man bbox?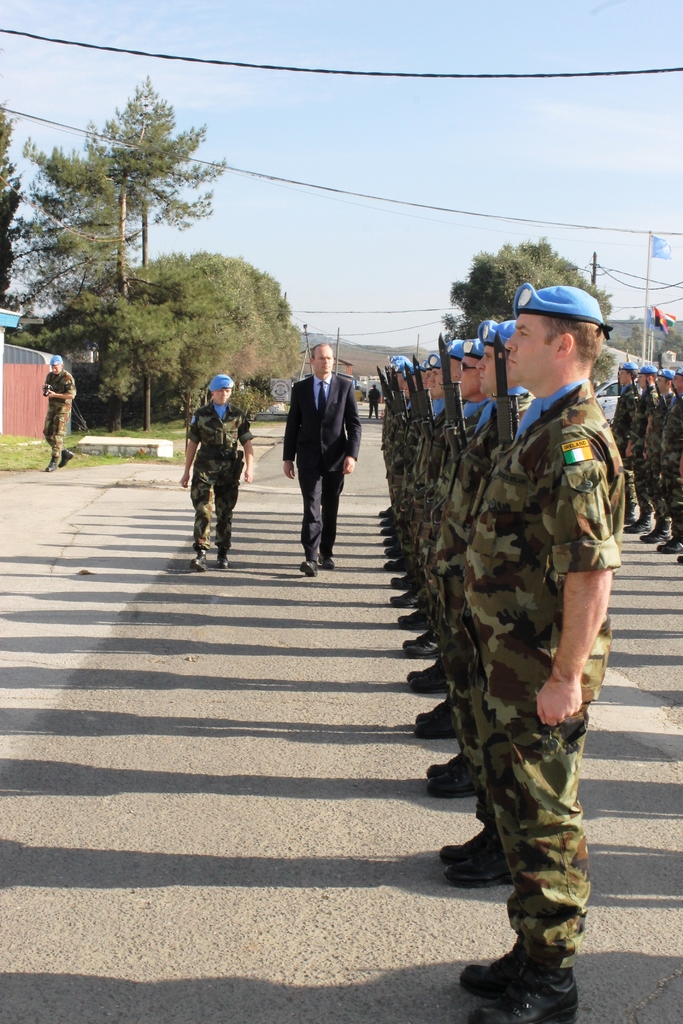
rect(644, 357, 682, 555)
